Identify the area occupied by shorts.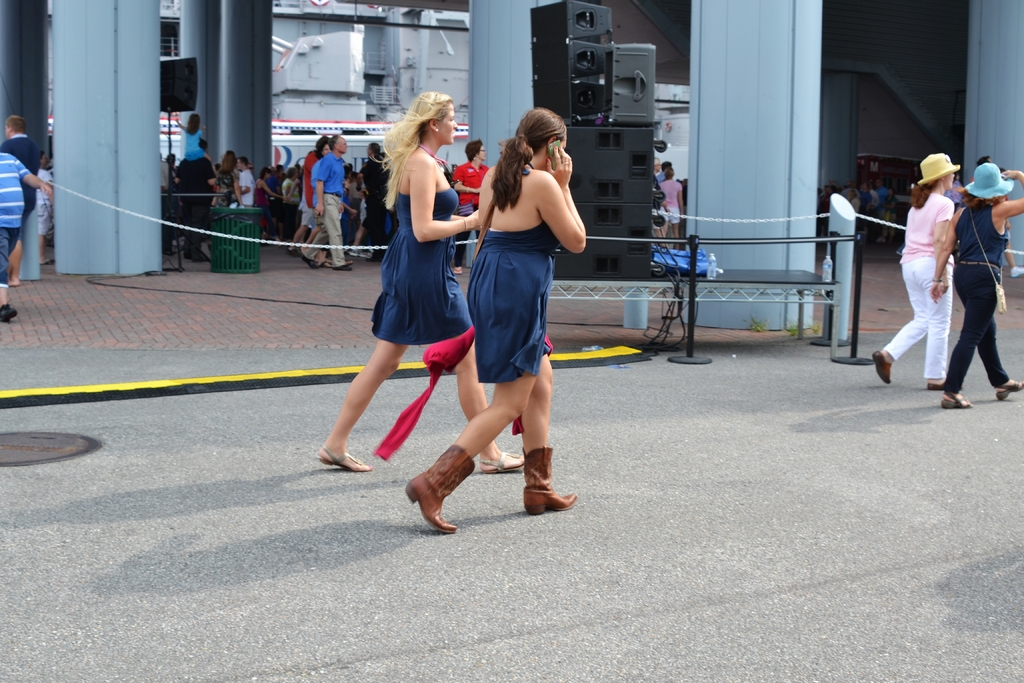
Area: (660, 206, 678, 225).
